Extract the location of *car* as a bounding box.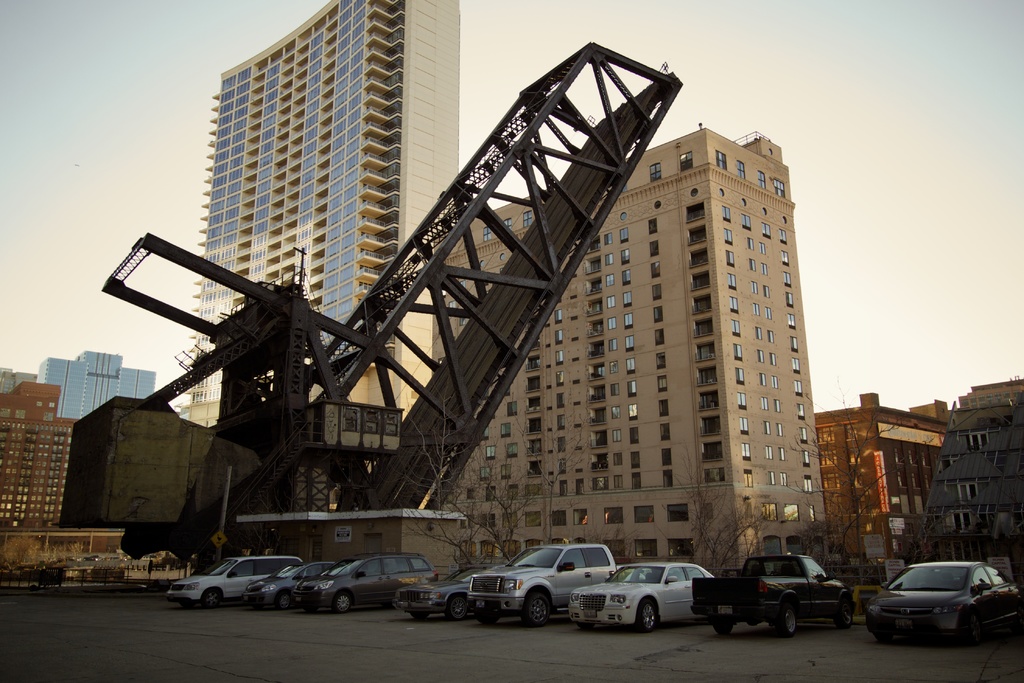
bbox=[865, 557, 1023, 643].
